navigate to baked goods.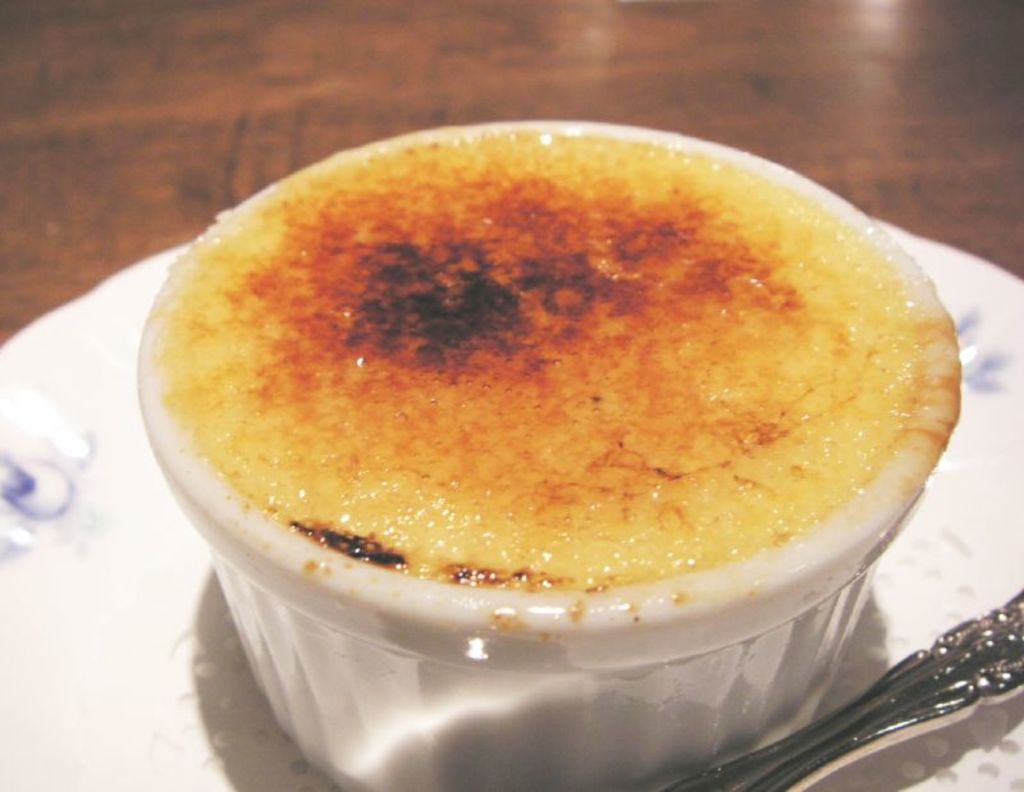
Navigation target: <bbox>137, 124, 963, 791</bbox>.
